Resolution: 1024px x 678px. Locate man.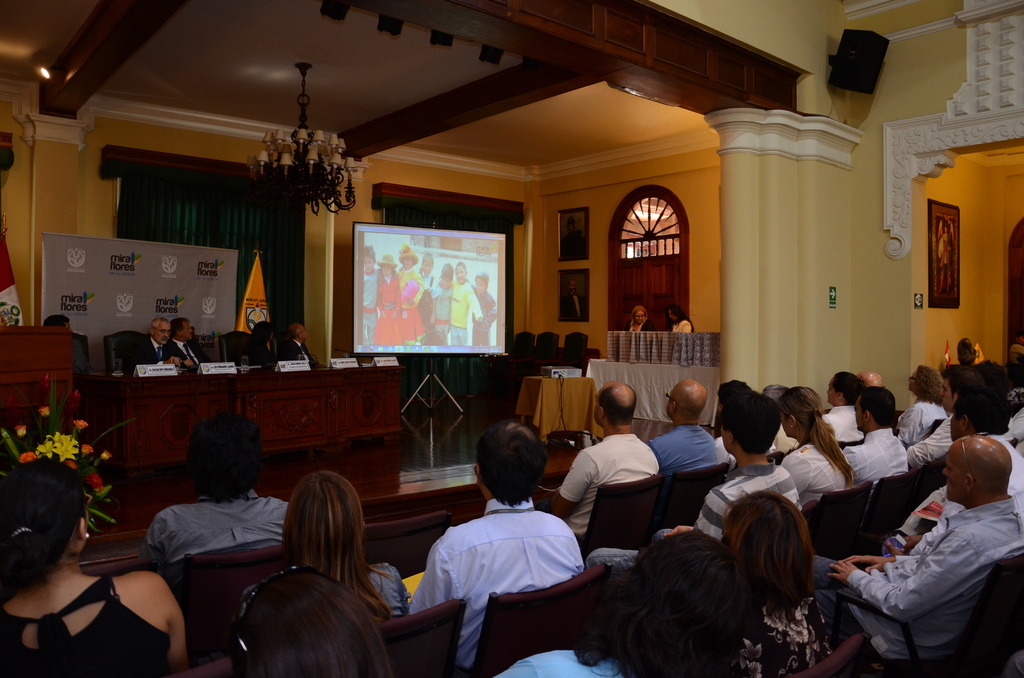
906,359,983,464.
